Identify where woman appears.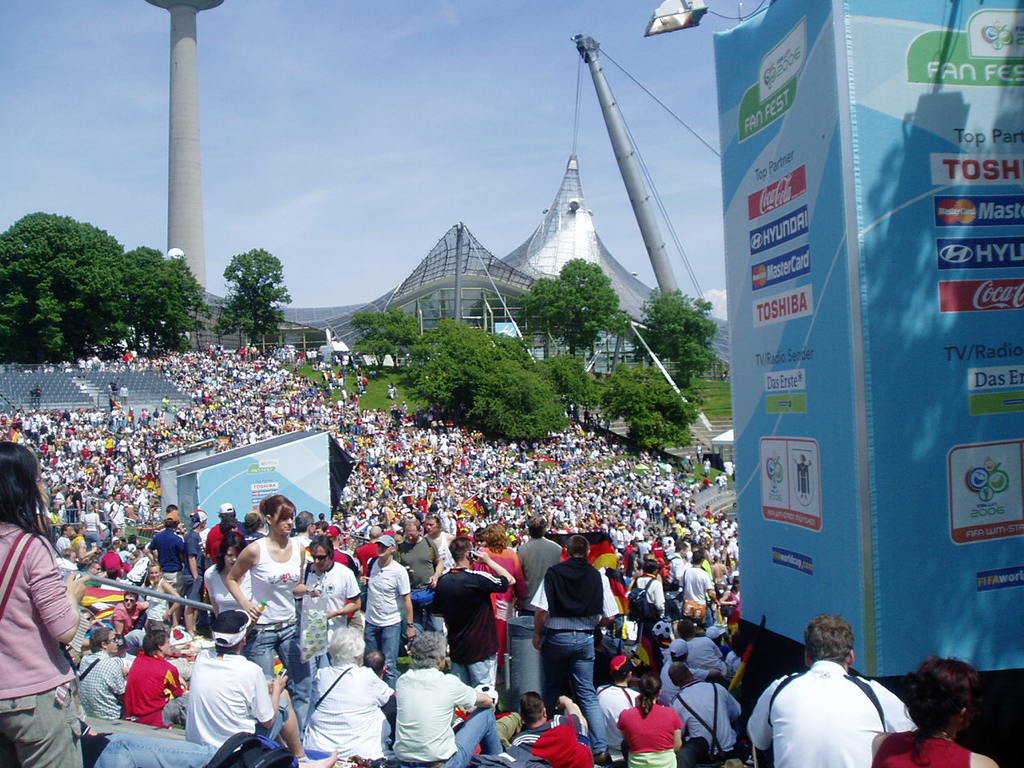
Appears at [x1=198, y1=528, x2=252, y2=626].
